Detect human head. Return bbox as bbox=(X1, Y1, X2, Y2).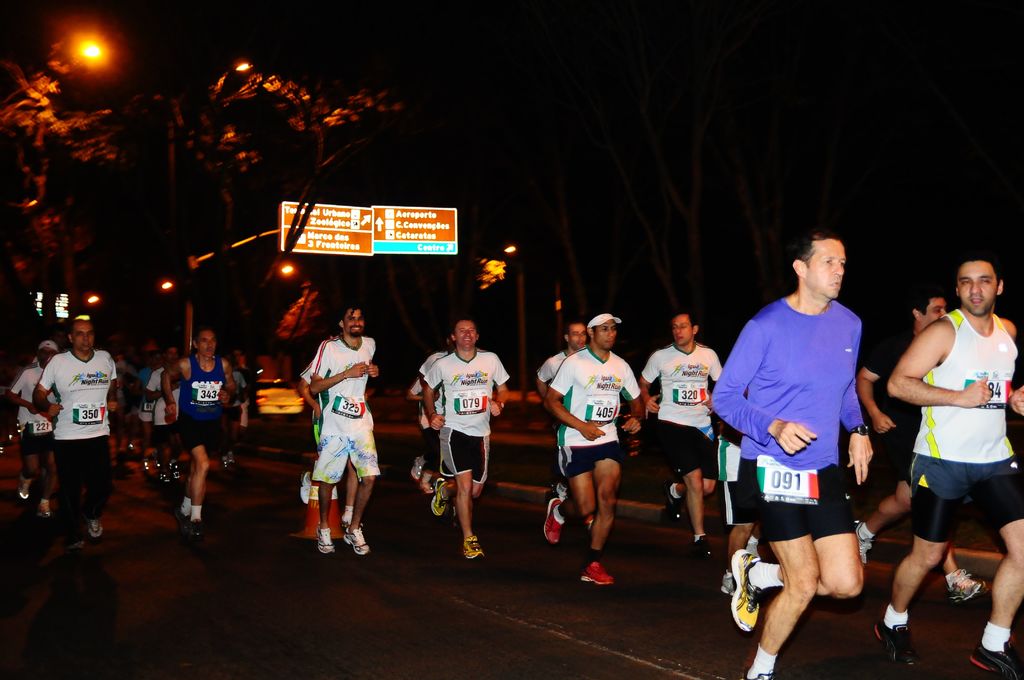
bbox=(912, 298, 949, 324).
